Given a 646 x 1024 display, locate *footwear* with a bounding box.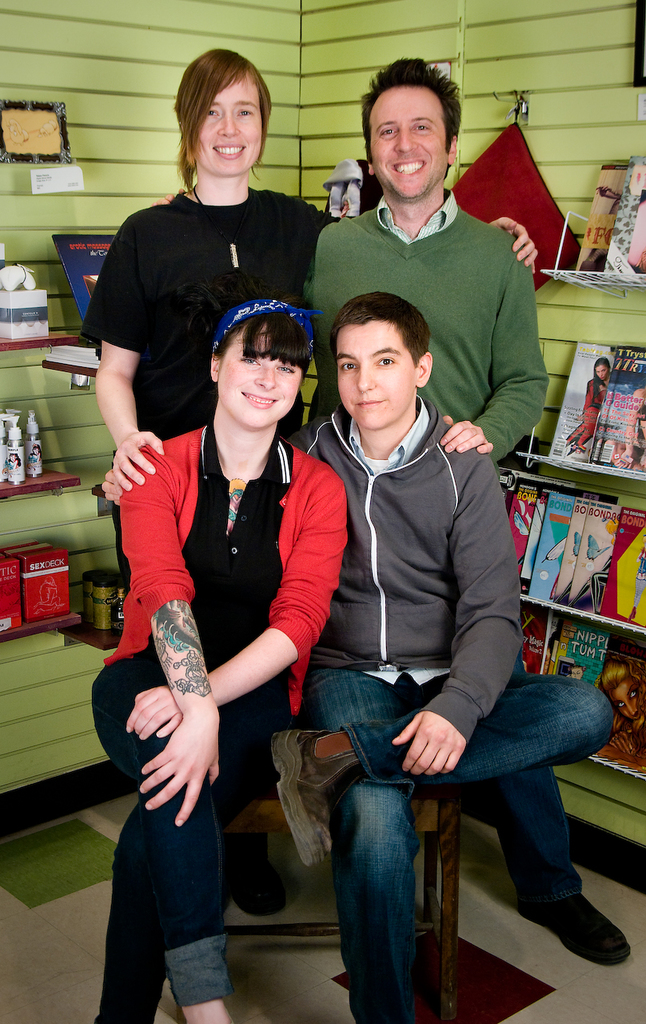
Located: box=[225, 828, 295, 916].
